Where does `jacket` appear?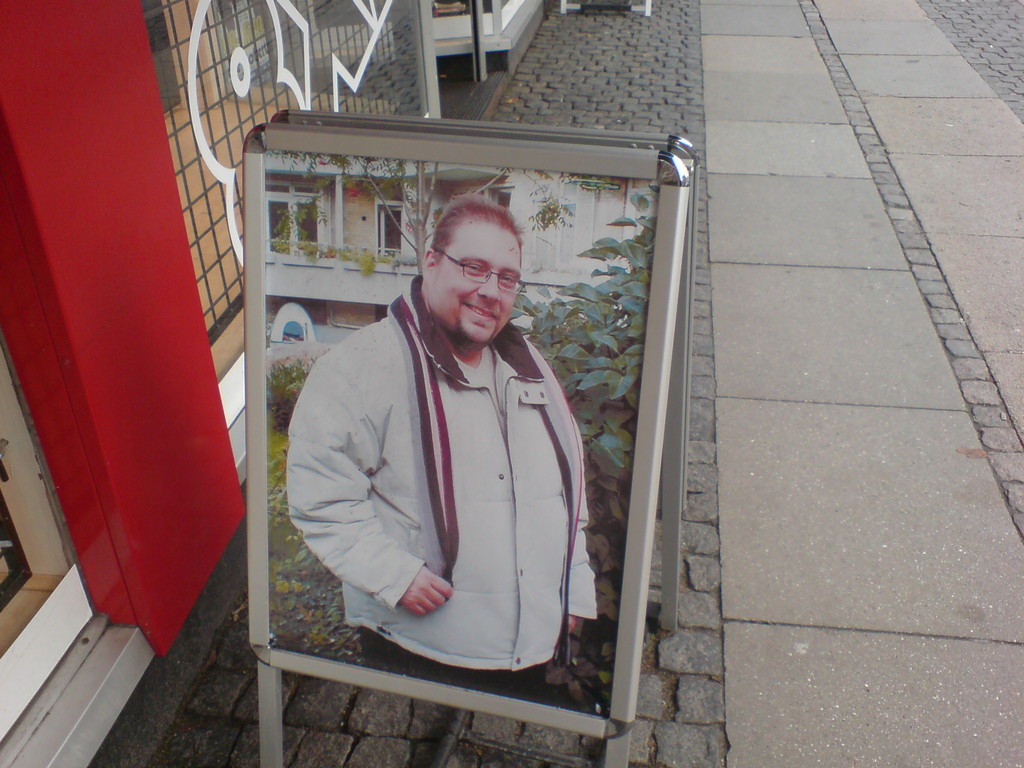
Appears at bbox=(329, 276, 582, 698).
